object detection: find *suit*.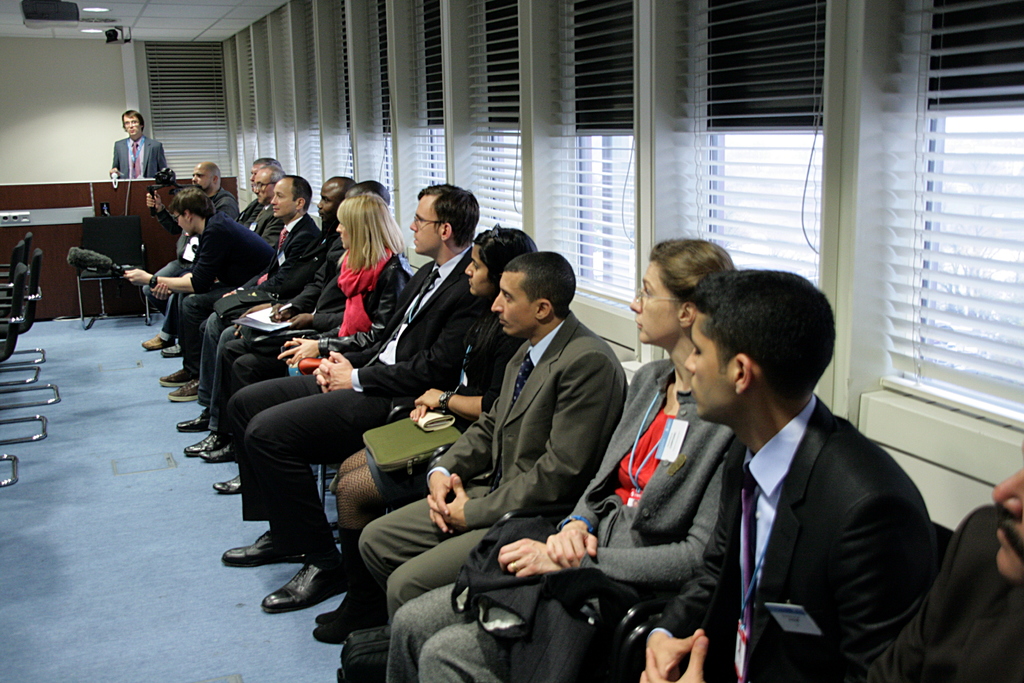
crop(257, 224, 332, 299).
